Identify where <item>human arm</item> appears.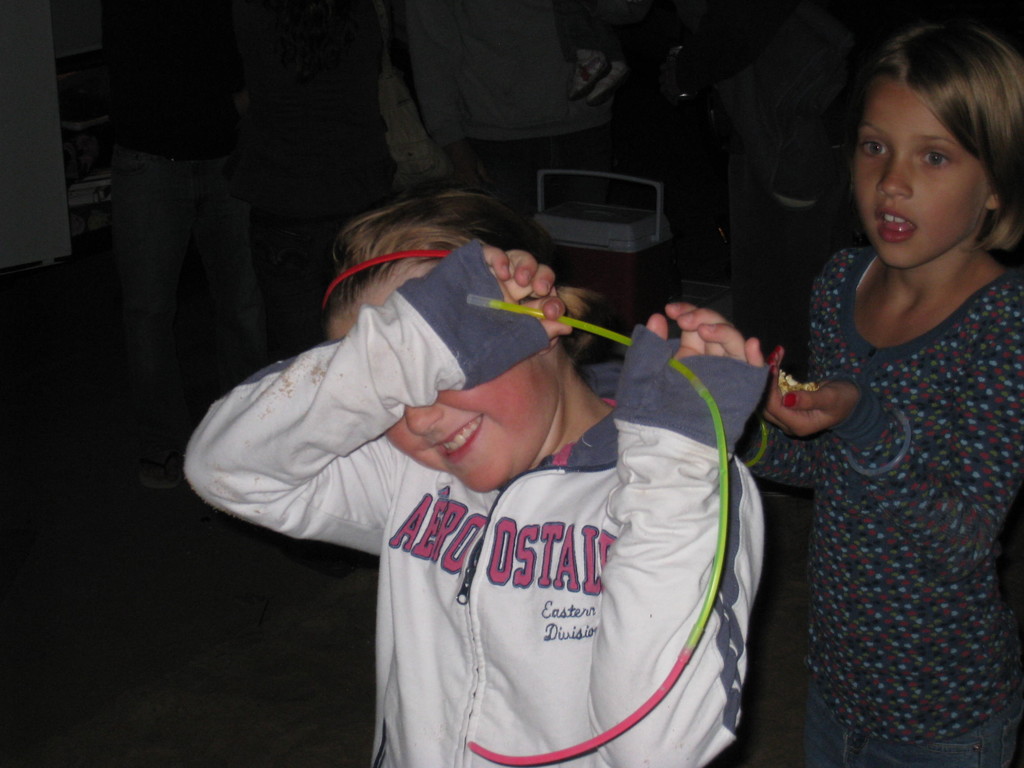
Appears at 733/408/817/490.
